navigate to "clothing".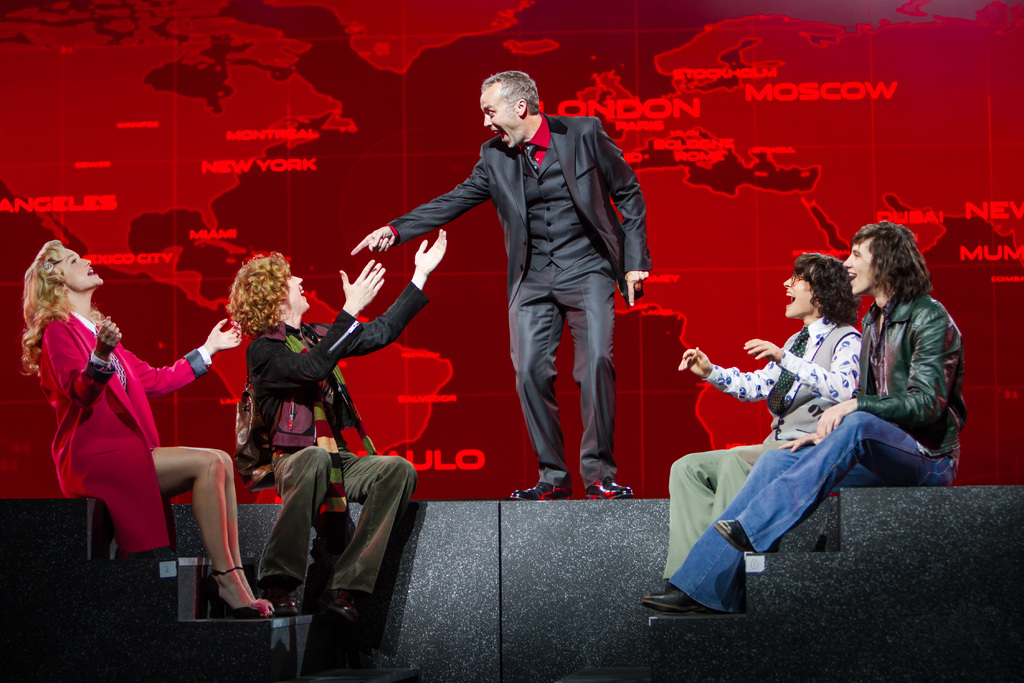
Navigation target: bbox(849, 289, 966, 454).
